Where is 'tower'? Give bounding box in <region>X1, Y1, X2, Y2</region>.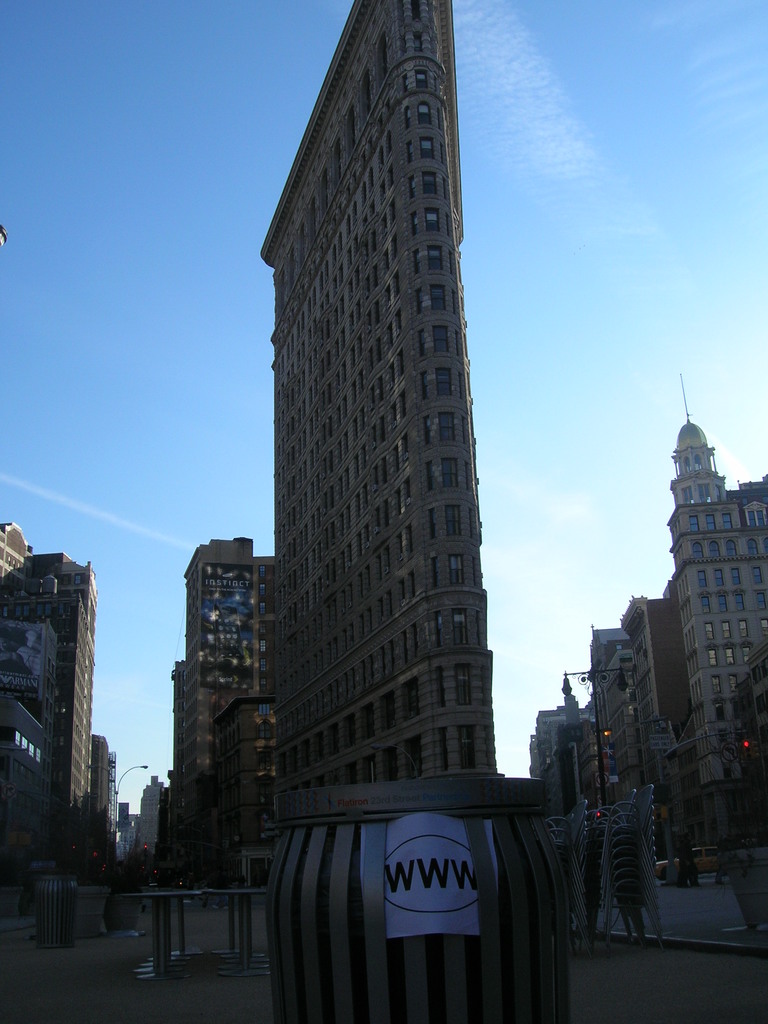
<region>538, 696, 627, 899</region>.
